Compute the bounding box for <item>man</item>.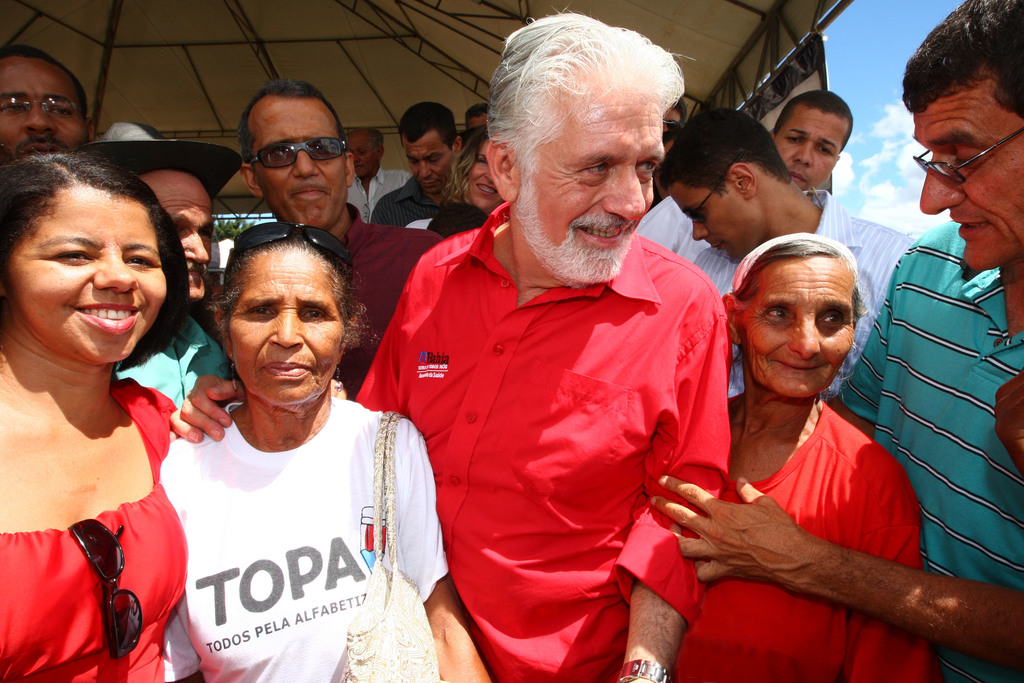
region(236, 83, 446, 399).
